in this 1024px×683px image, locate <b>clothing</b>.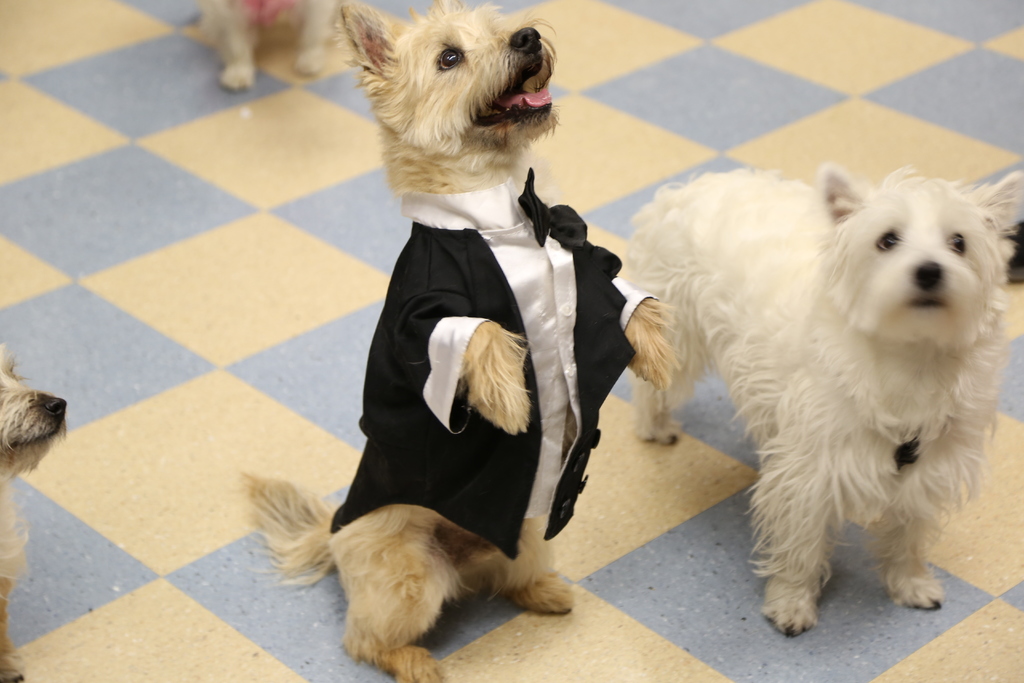
Bounding box: select_region(323, 129, 669, 605).
